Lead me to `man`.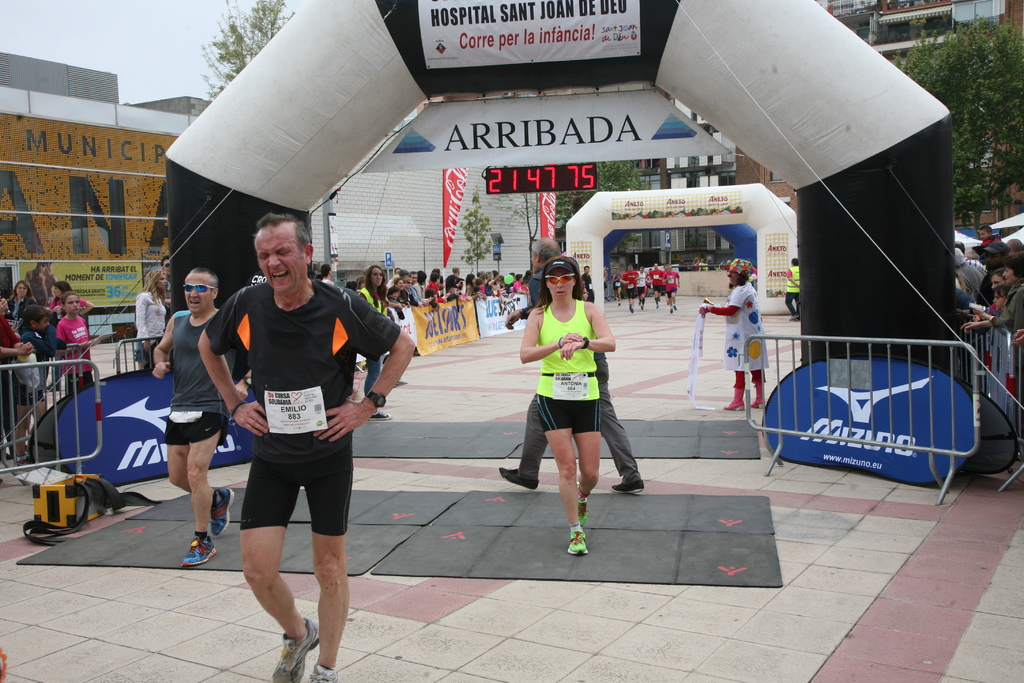
Lead to {"left": 655, "top": 261, "right": 678, "bottom": 315}.
